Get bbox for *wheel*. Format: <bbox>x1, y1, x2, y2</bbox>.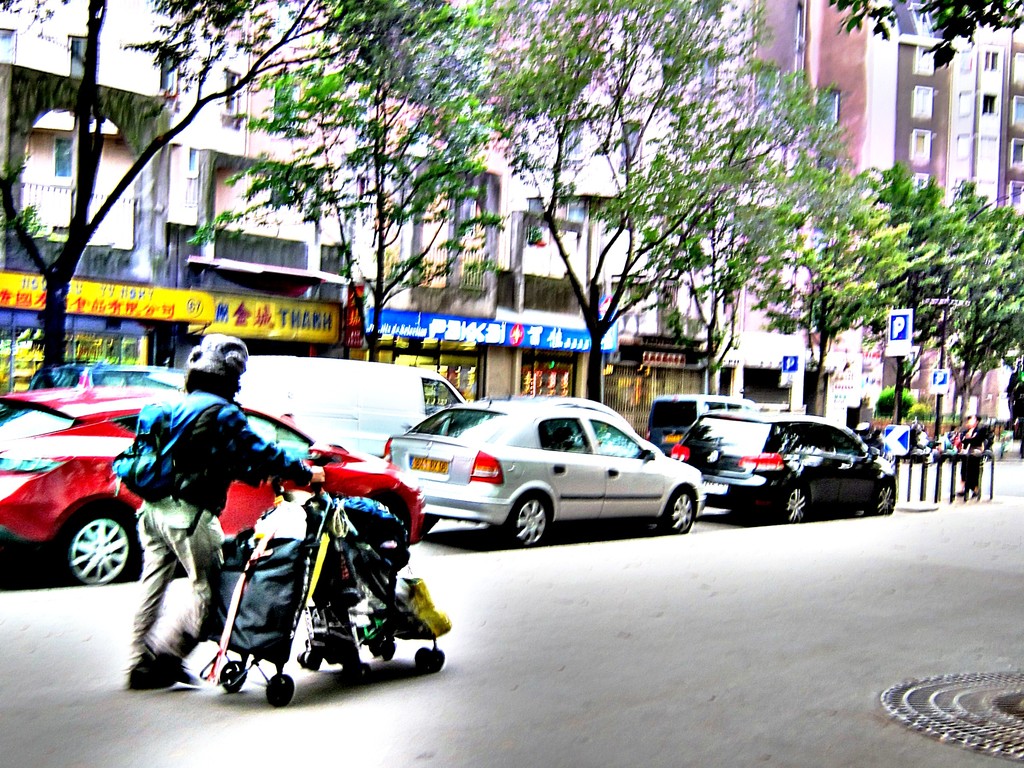
<bbox>349, 664, 369, 683</bbox>.
